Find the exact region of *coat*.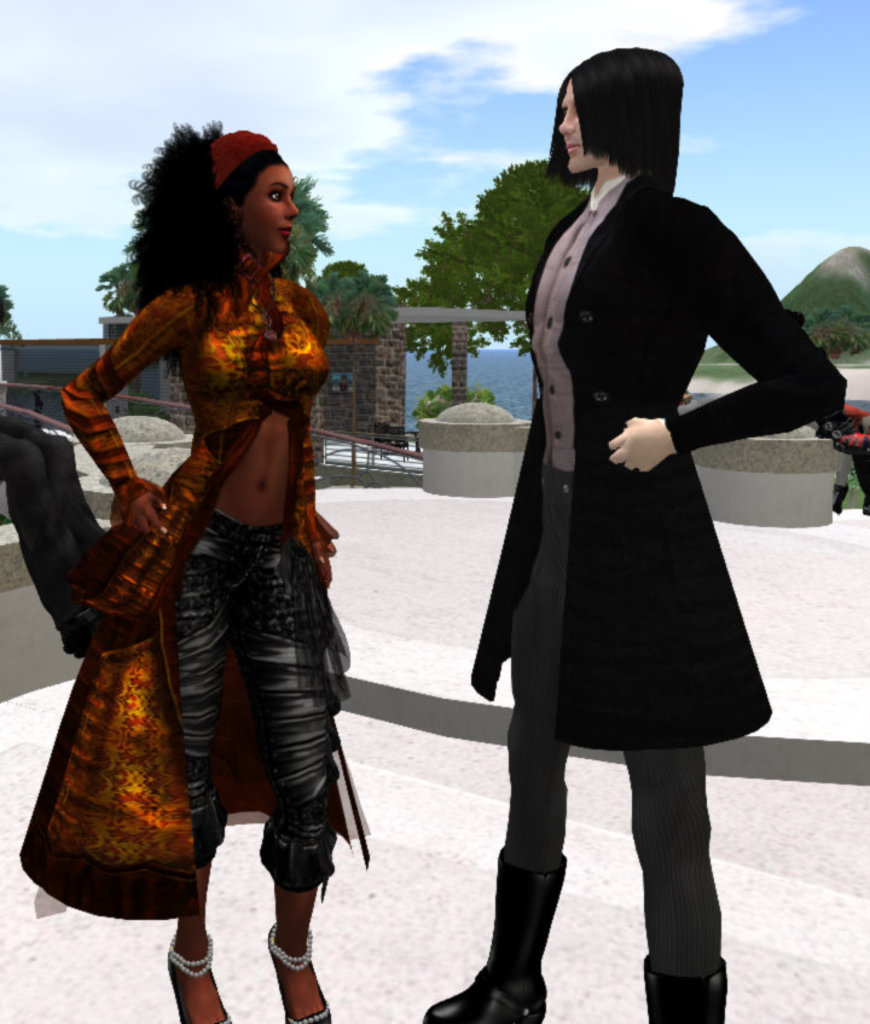
Exact region: (469,164,846,748).
